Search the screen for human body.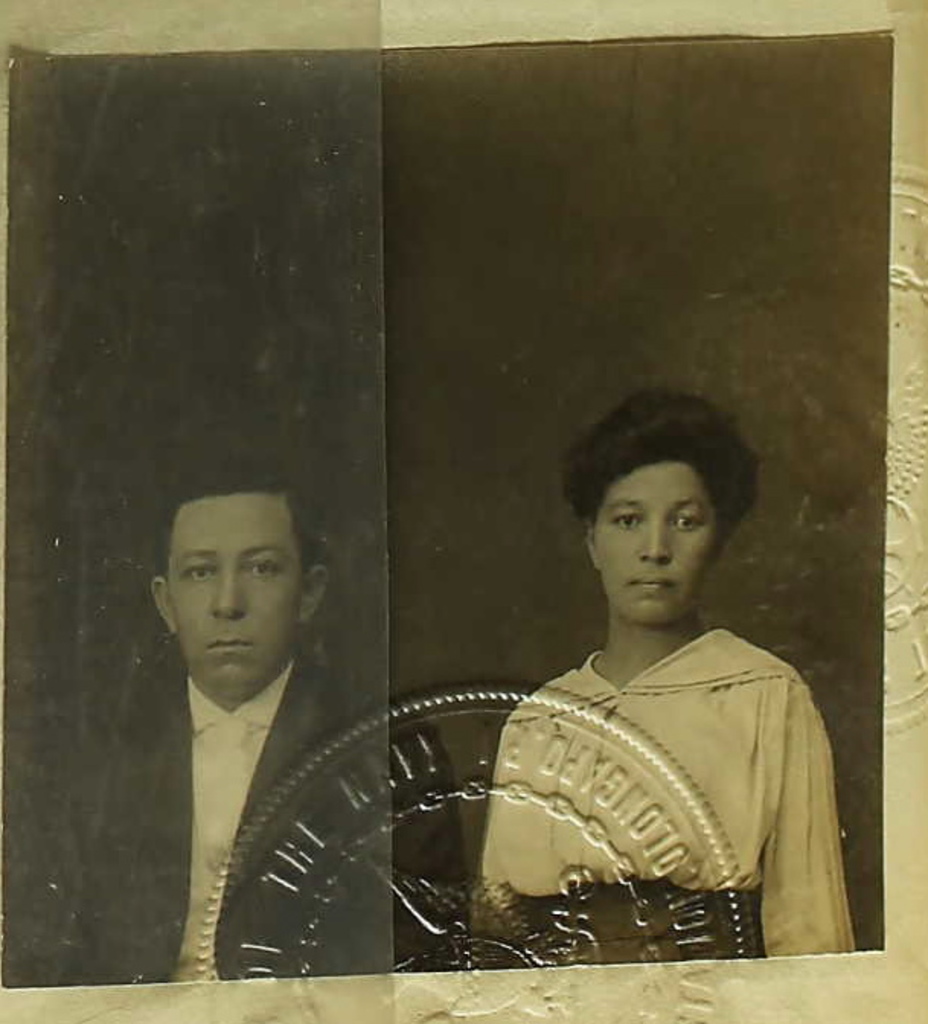
Found at <region>453, 407, 838, 966</region>.
